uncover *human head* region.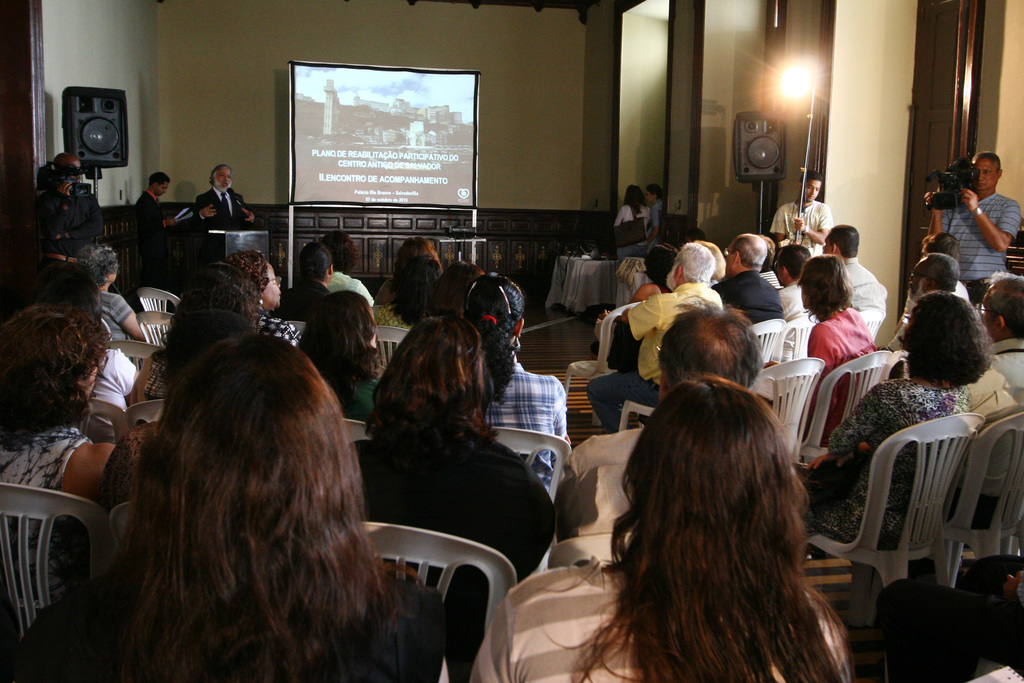
Uncovered: box(723, 229, 767, 273).
